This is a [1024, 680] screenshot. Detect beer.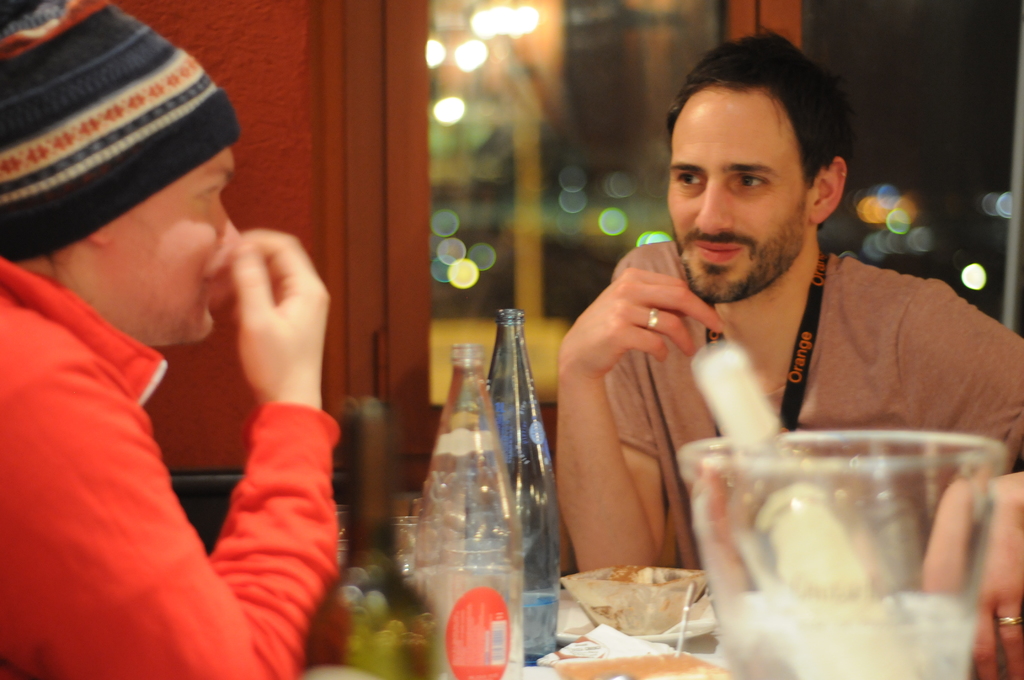
<box>394,337,535,679</box>.
